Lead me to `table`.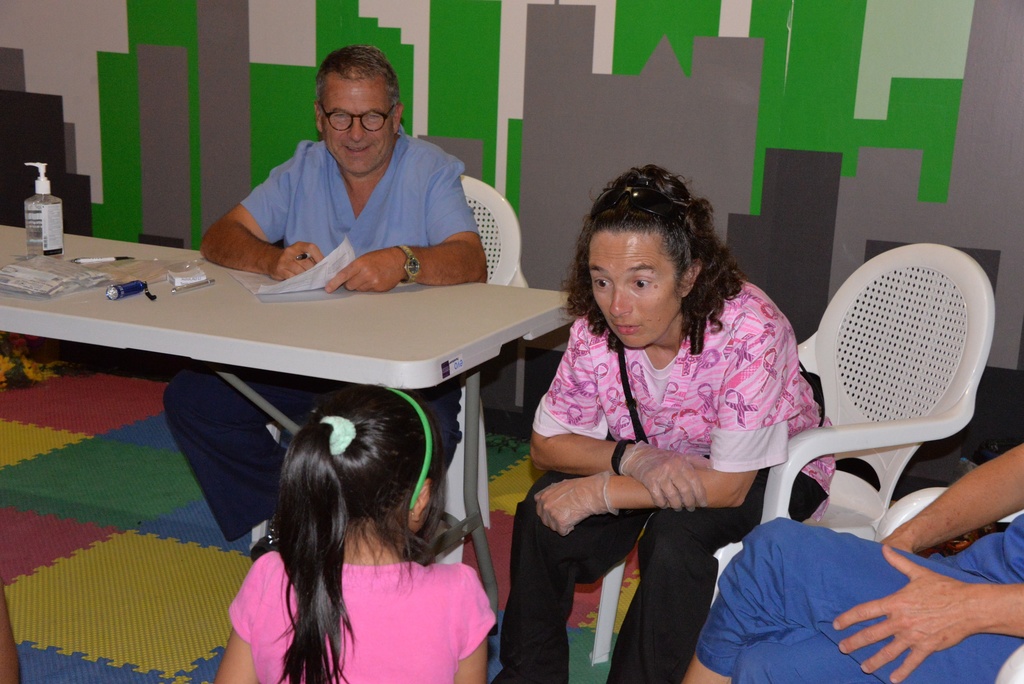
Lead to 0 218 582 629.
